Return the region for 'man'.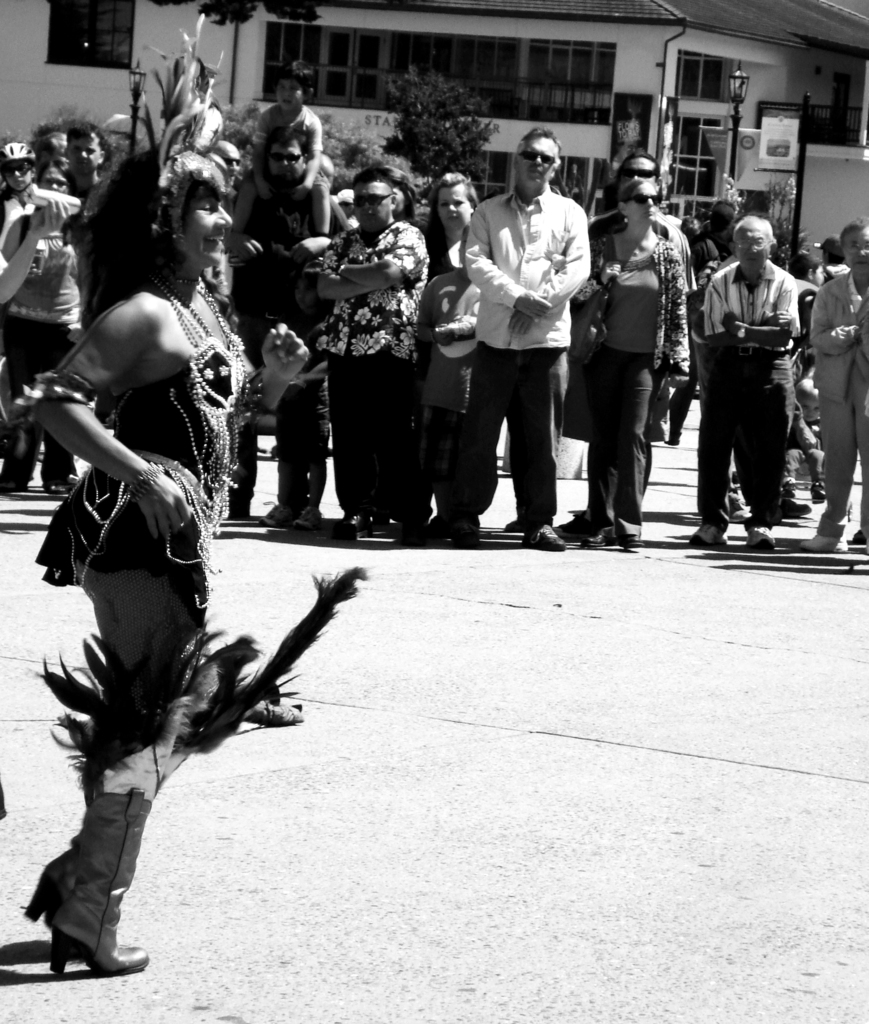
221/136/354/535.
